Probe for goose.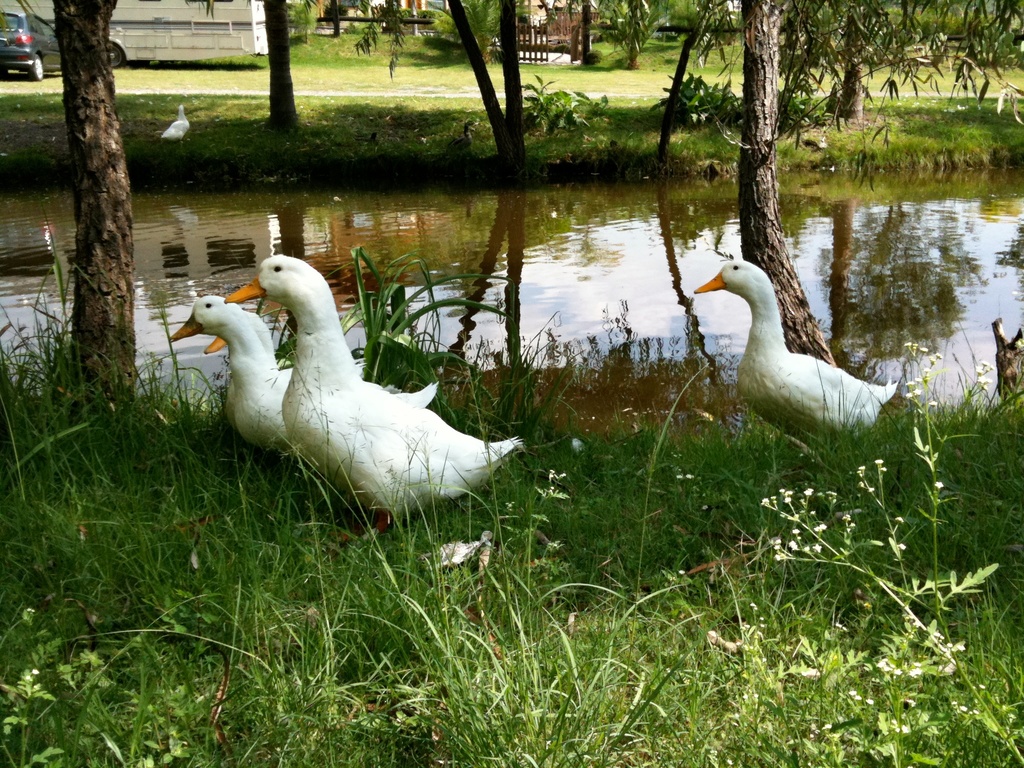
Probe result: [x1=693, y1=249, x2=905, y2=444].
